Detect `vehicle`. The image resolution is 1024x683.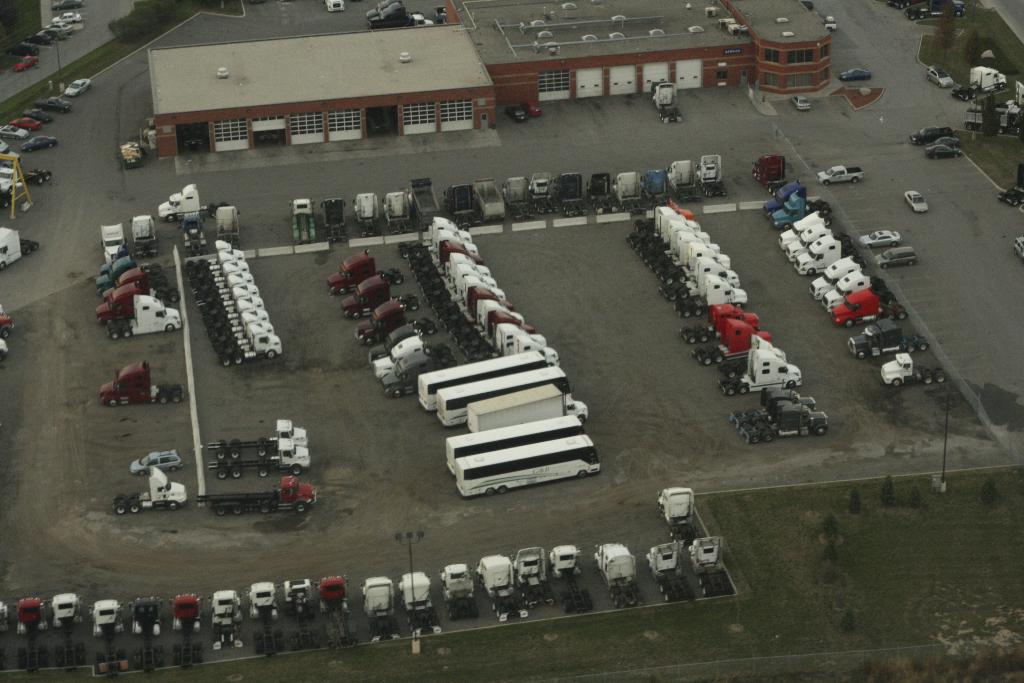
927, 67, 951, 89.
